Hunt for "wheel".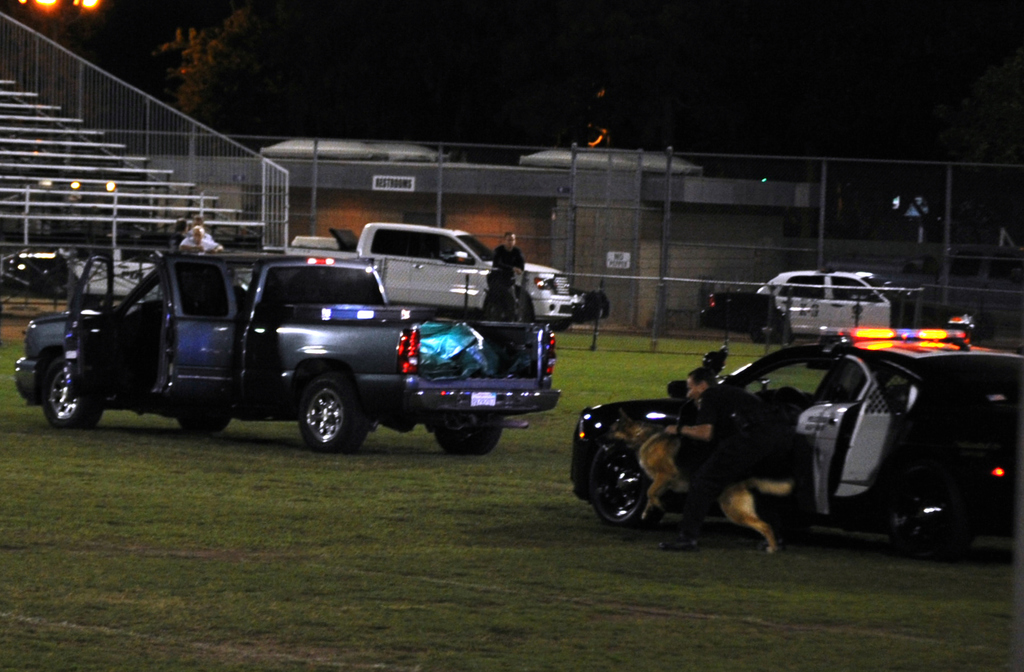
Hunted down at BBox(757, 318, 782, 345).
